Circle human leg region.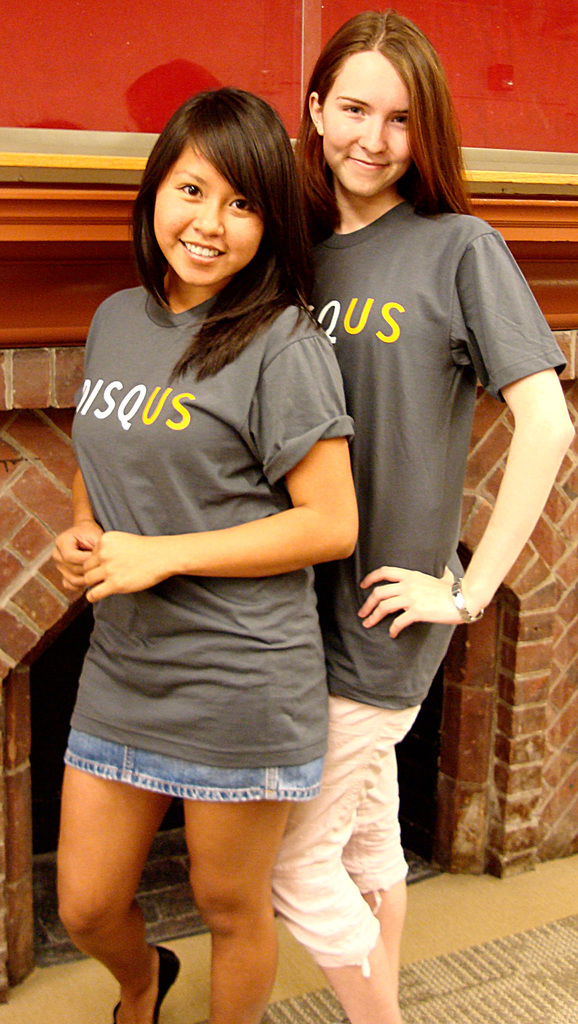
Region: {"x1": 52, "y1": 764, "x2": 183, "y2": 1023}.
